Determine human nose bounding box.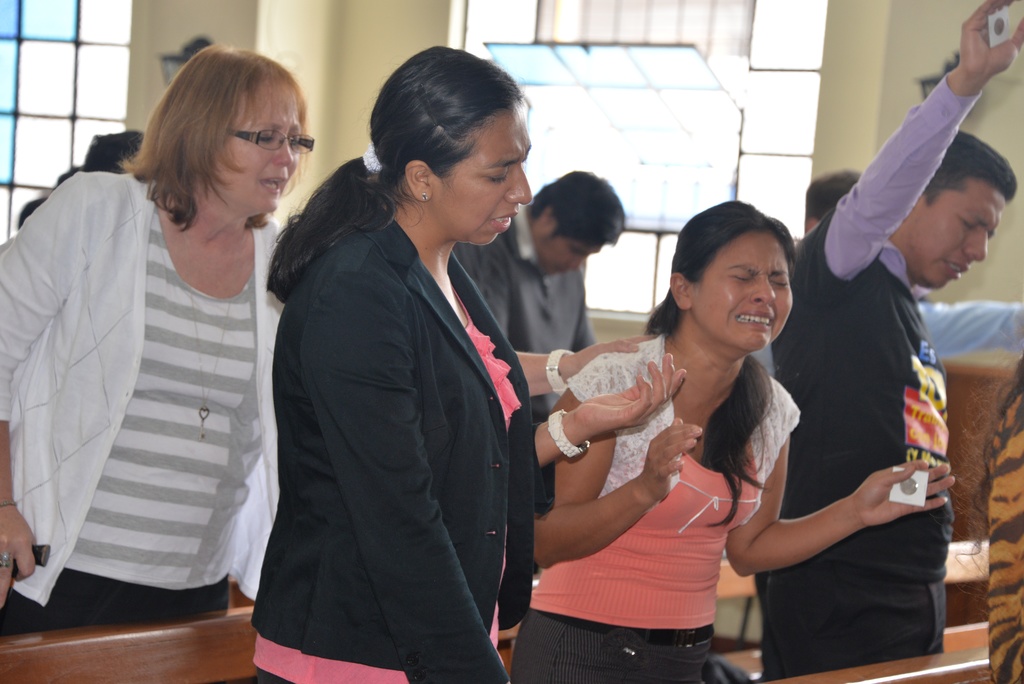
Determined: (275,133,294,166).
